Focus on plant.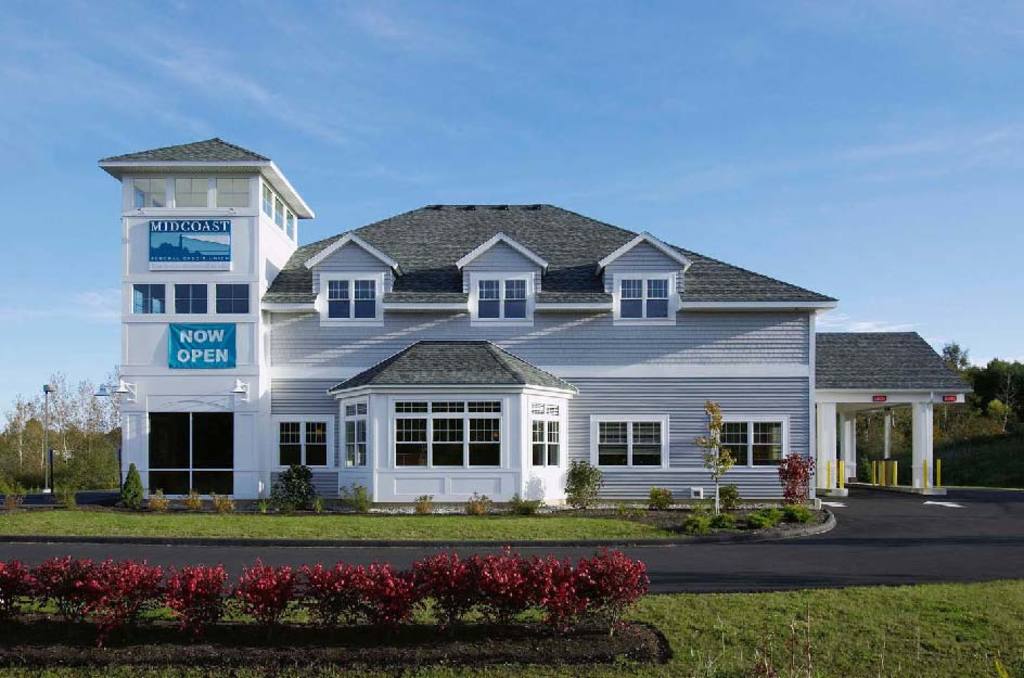
Focused at l=0, t=491, r=24, b=514.
